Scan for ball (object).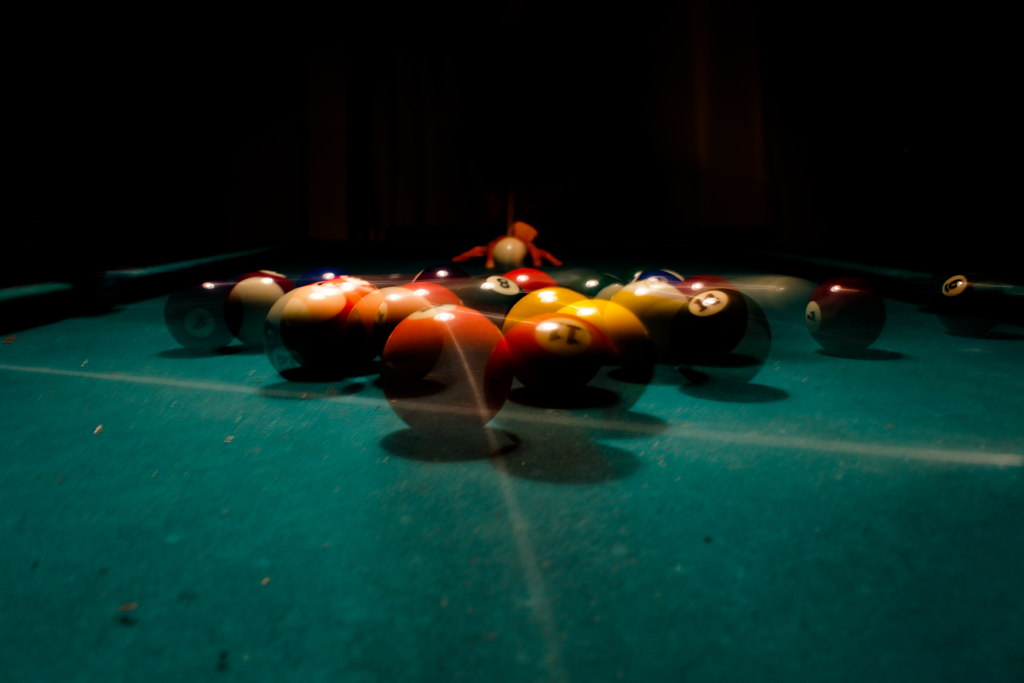
Scan result: 802 281 884 359.
